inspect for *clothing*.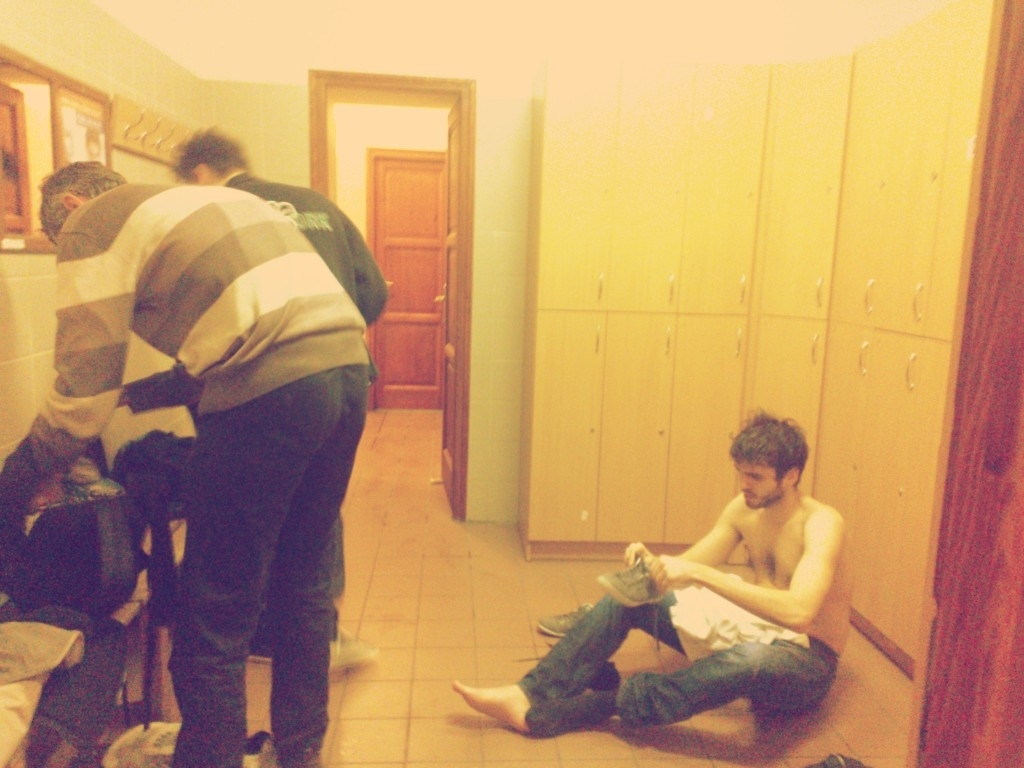
Inspection: locate(513, 571, 841, 743).
